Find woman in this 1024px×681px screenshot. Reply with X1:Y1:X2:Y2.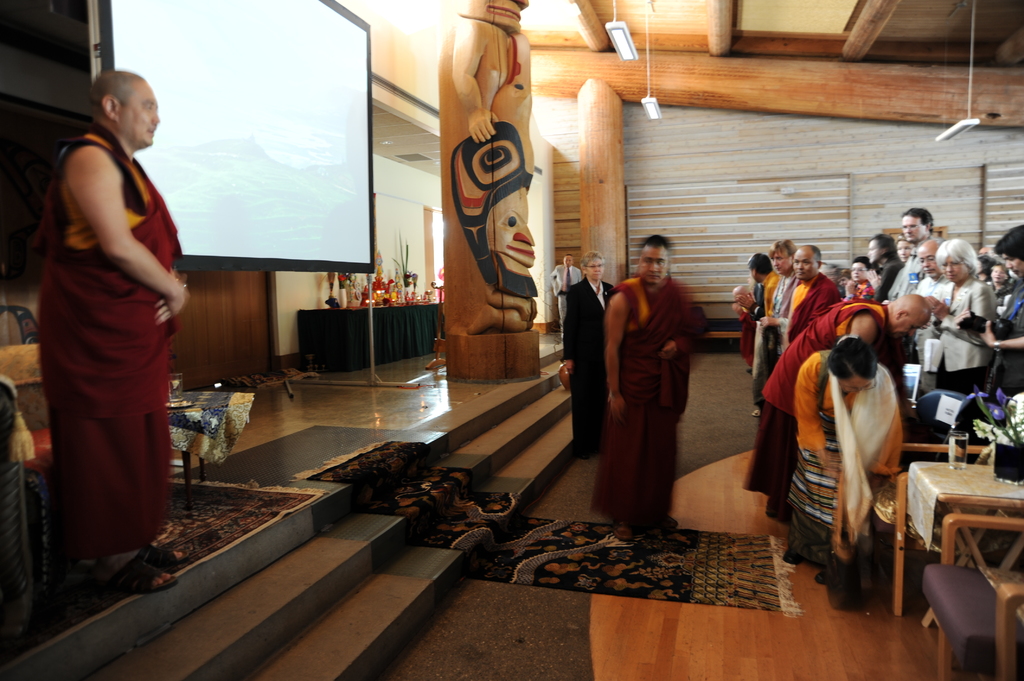
989:261:1013:296.
